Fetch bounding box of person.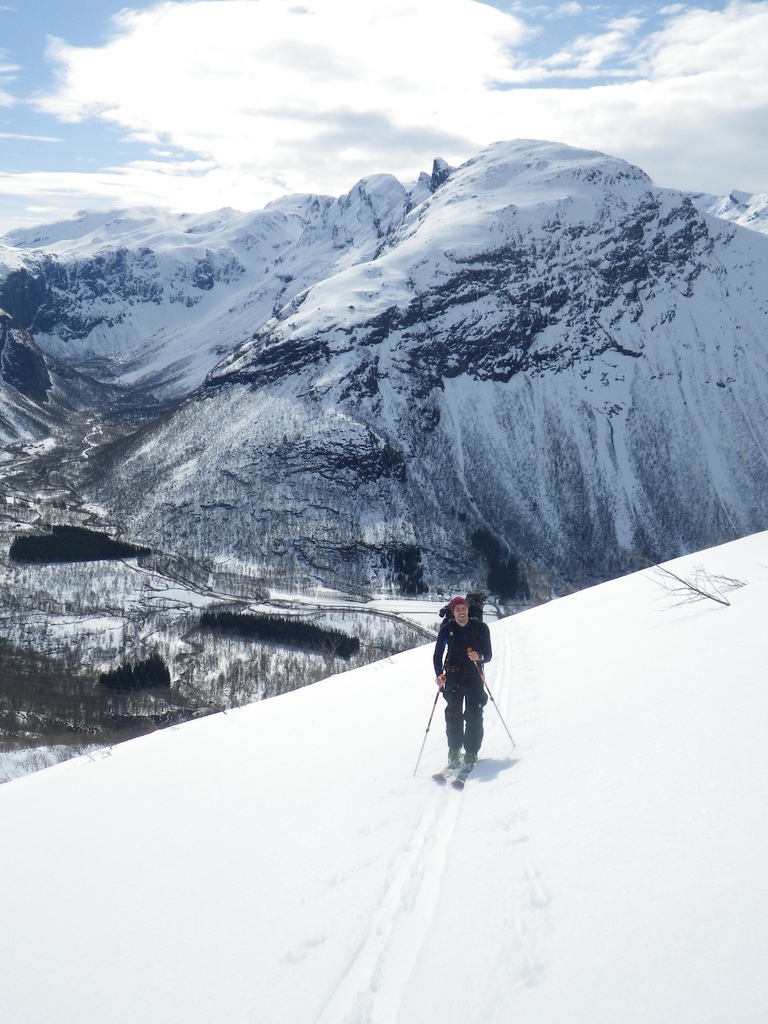
Bbox: <region>435, 573, 515, 792</region>.
